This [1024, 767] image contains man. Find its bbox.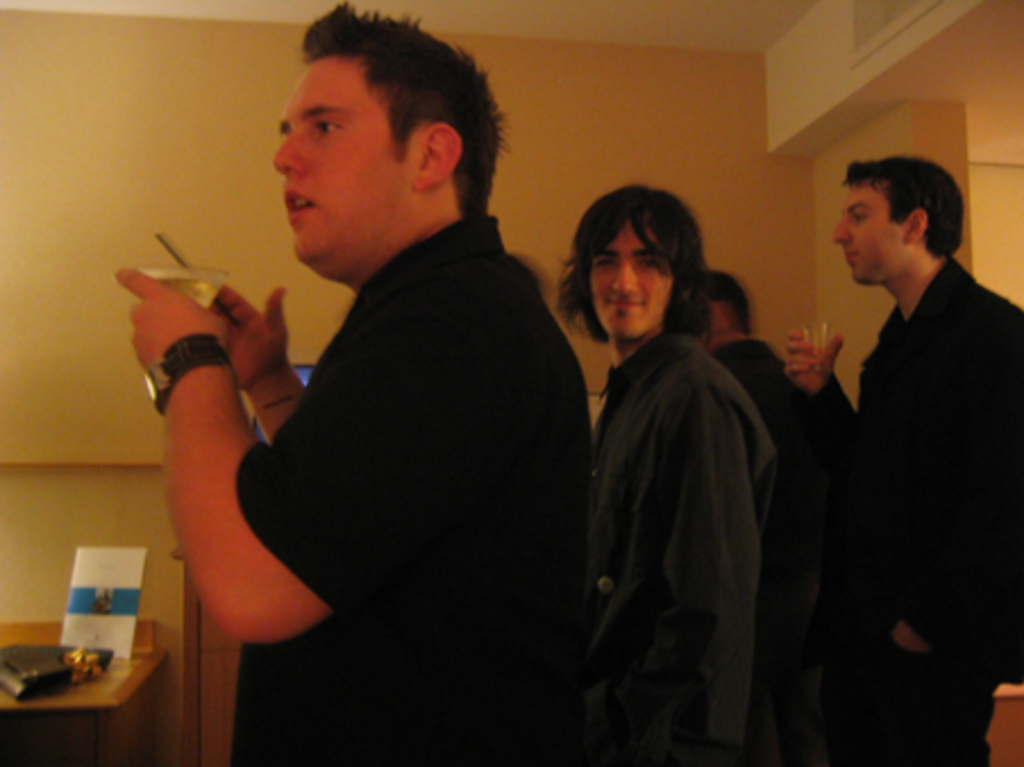
(x1=786, y1=136, x2=1022, y2=766).
